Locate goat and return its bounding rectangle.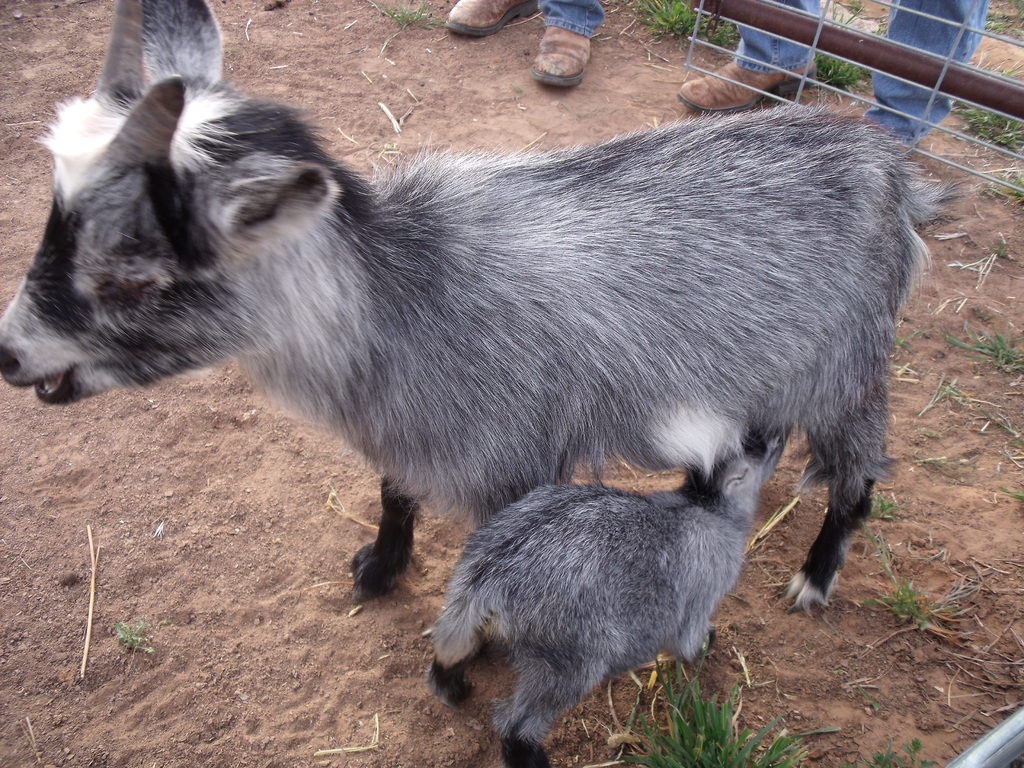
1:0:948:605.
